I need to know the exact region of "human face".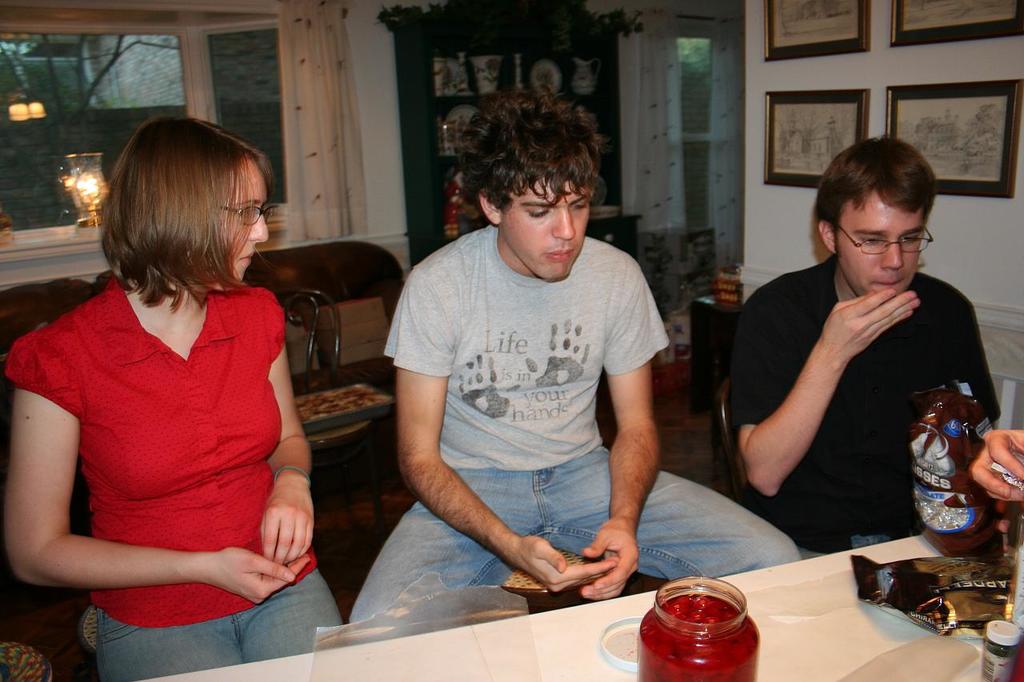
Region: (834, 203, 920, 297).
